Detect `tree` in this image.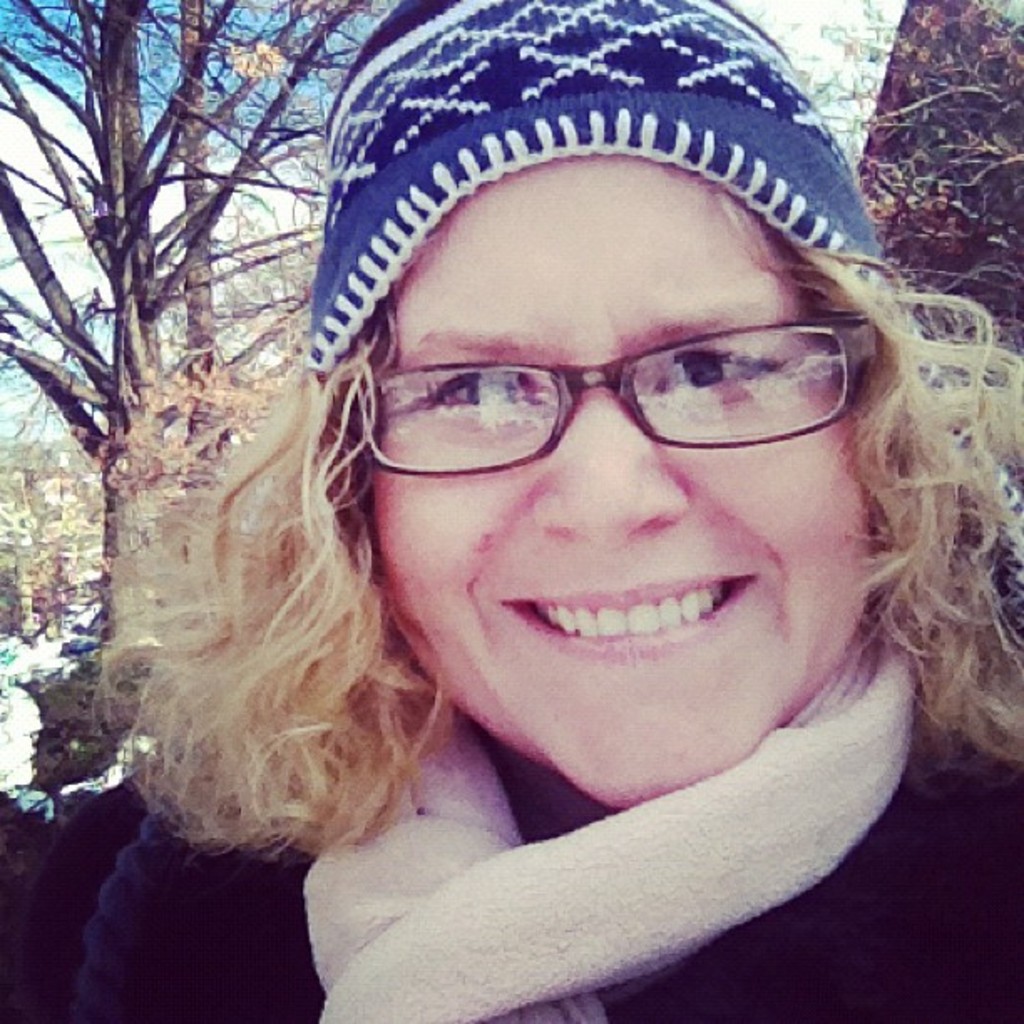
Detection: {"x1": 0, "y1": 0, "x2": 378, "y2": 643}.
